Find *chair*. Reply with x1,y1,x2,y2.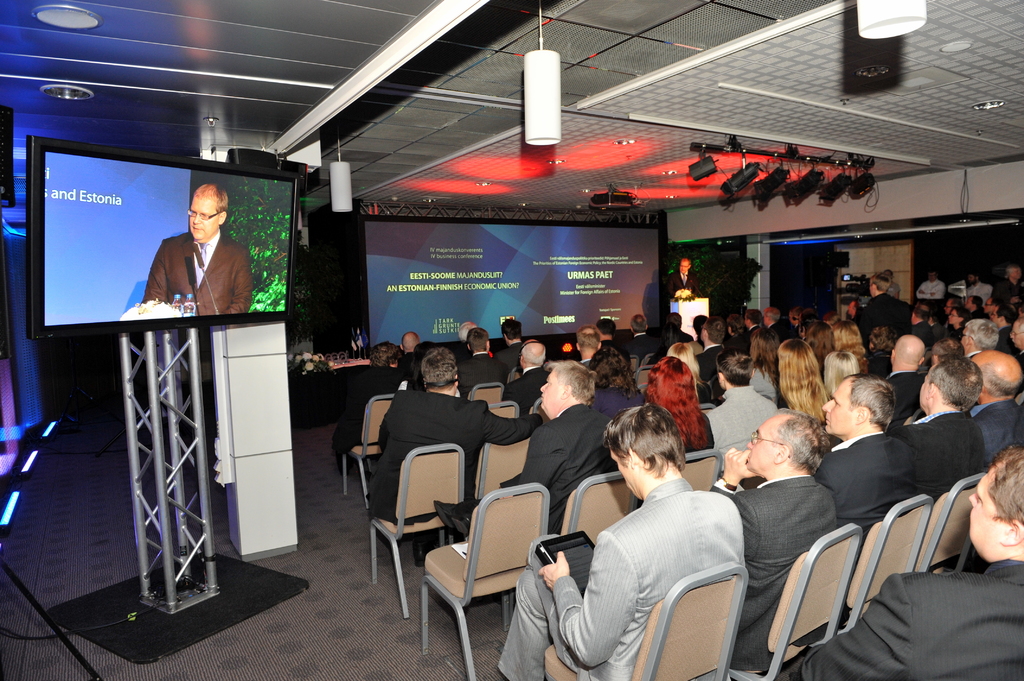
426,482,564,664.
